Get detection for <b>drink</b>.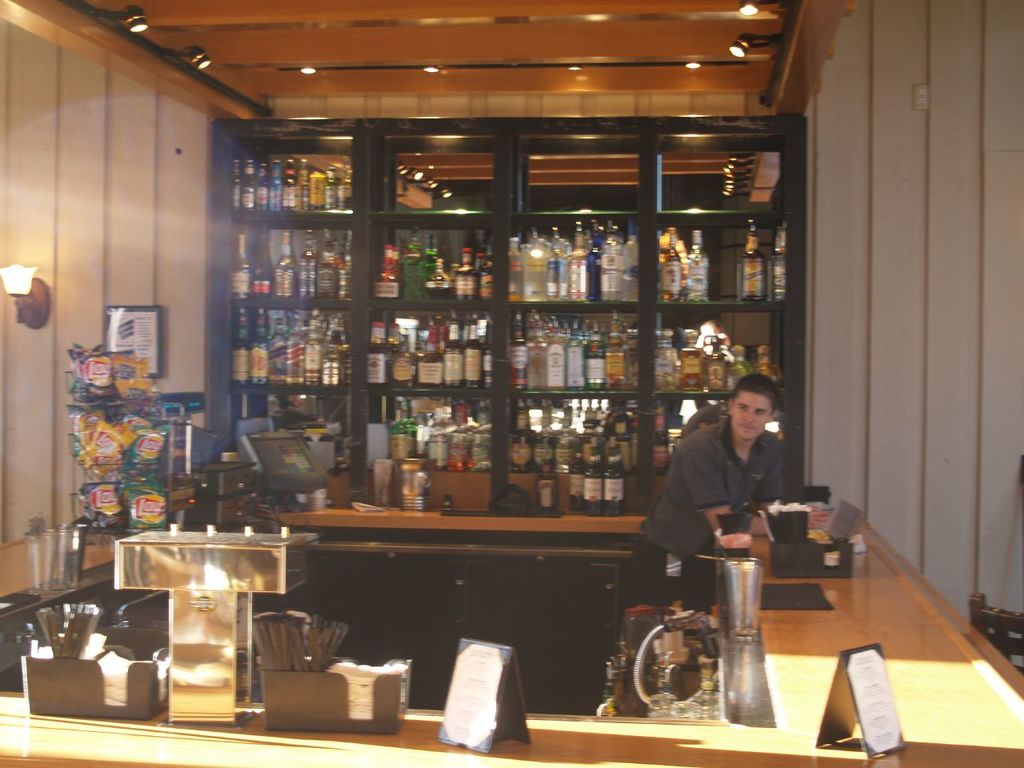
Detection: bbox=(663, 232, 679, 306).
